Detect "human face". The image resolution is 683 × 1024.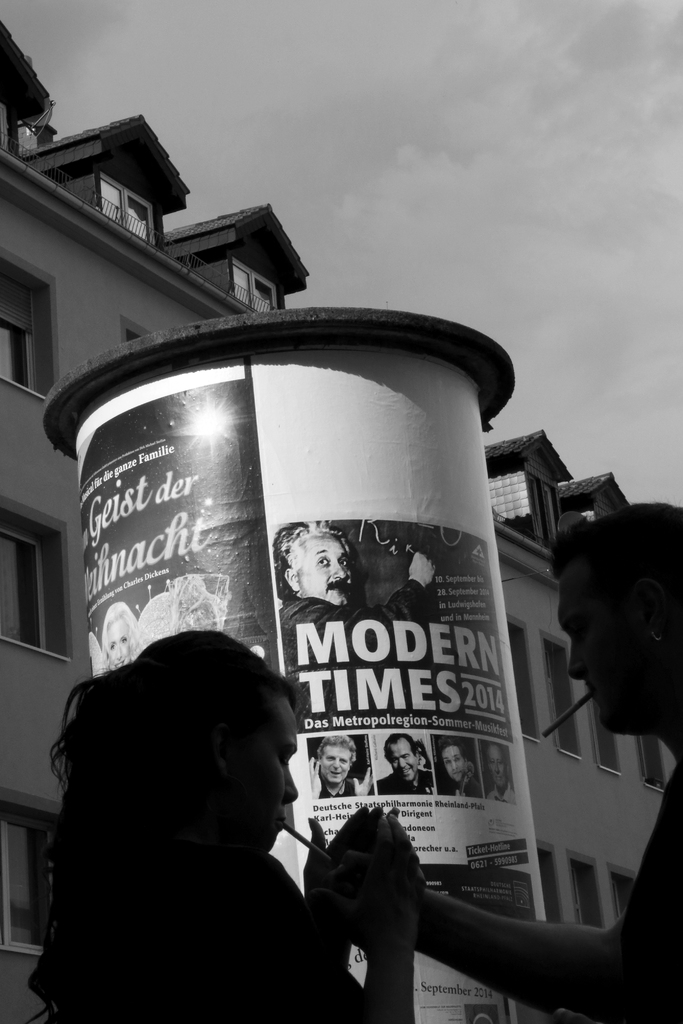
box=[390, 739, 416, 783].
